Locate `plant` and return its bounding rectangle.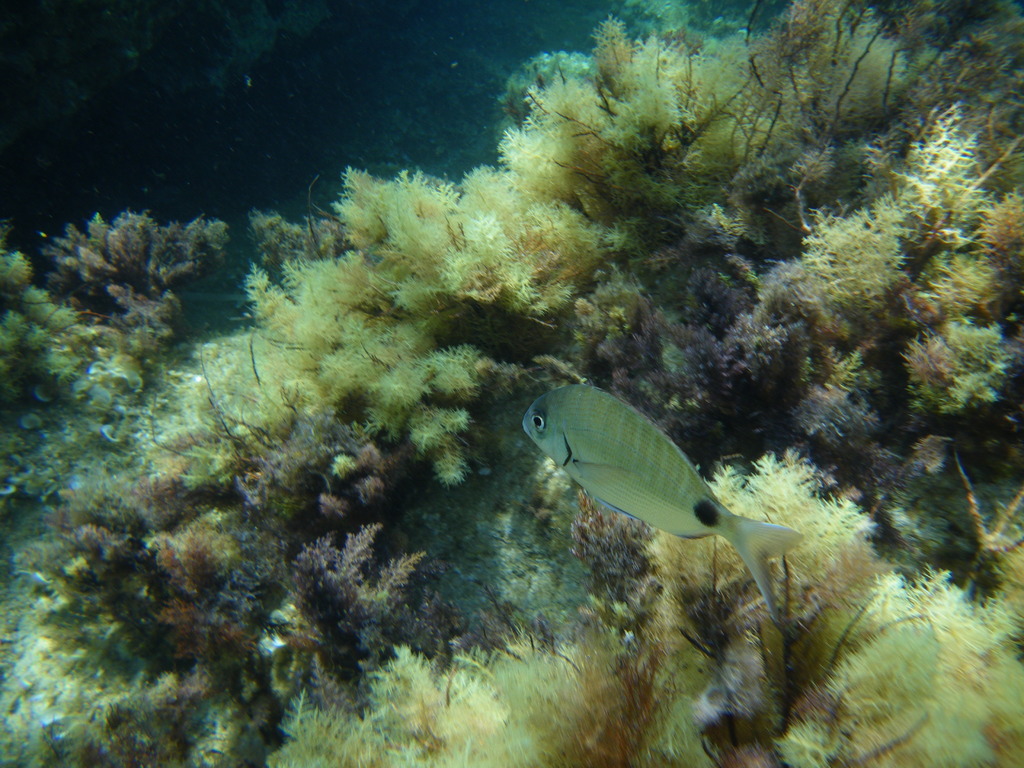
[left=0, top=242, right=137, bottom=435].
